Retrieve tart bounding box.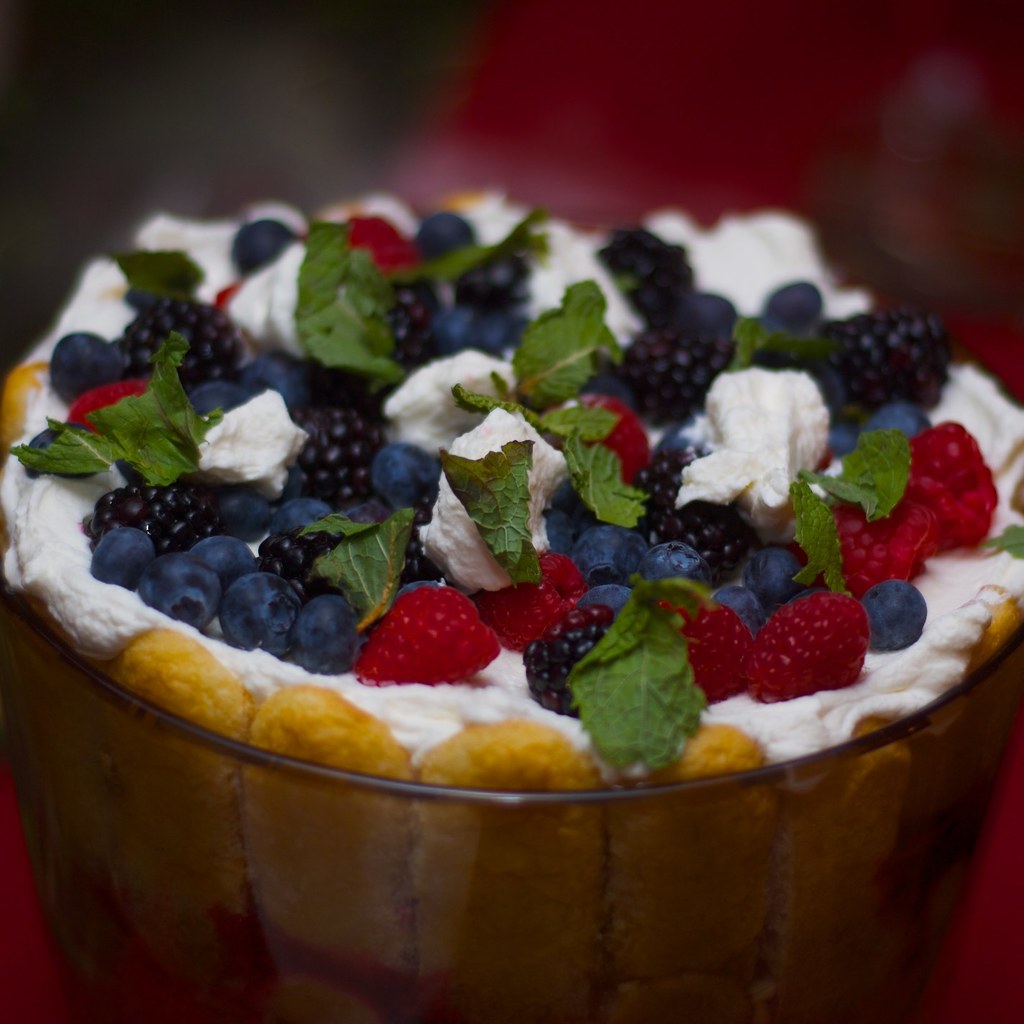
Bounding box: rect(0, 176, 1023, 1018).
